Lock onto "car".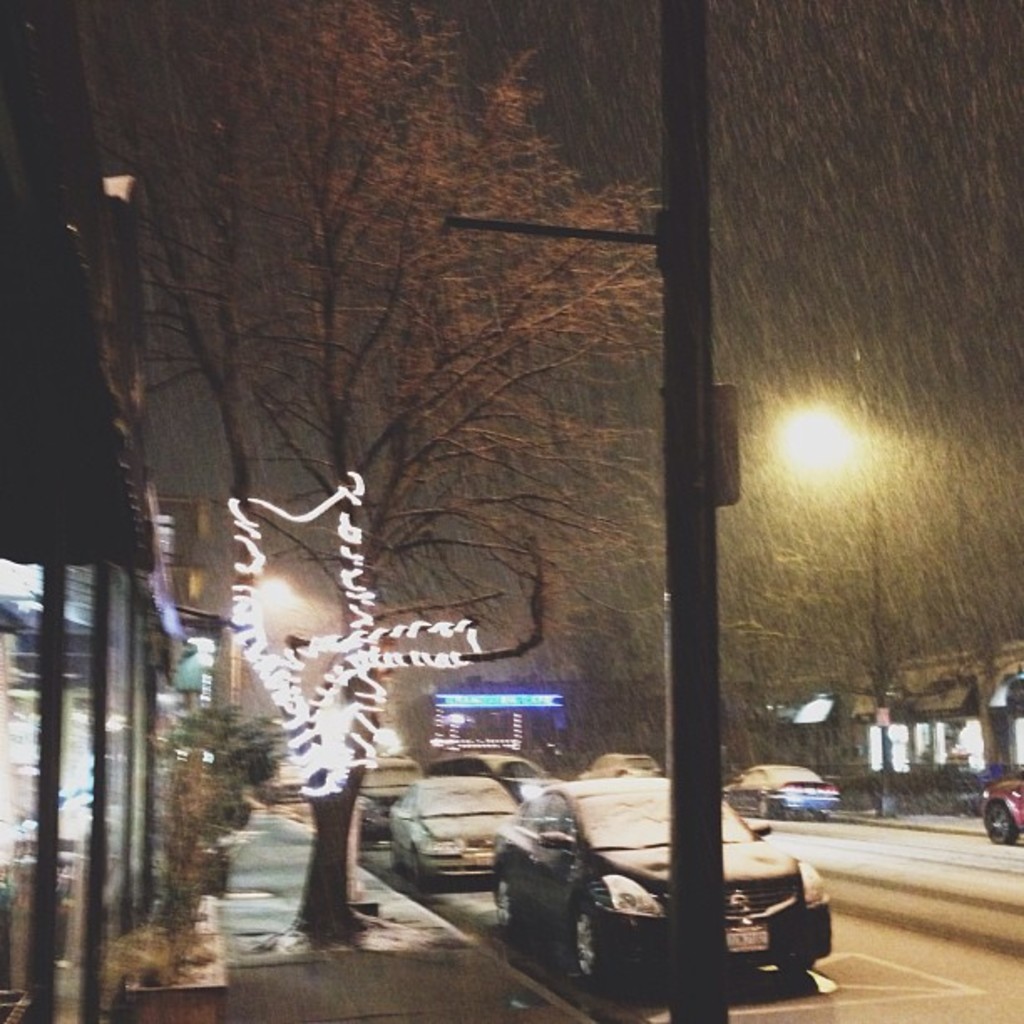
Locked: {"left": 393, "top": 783, "right": 512, "bottom": 882}.
